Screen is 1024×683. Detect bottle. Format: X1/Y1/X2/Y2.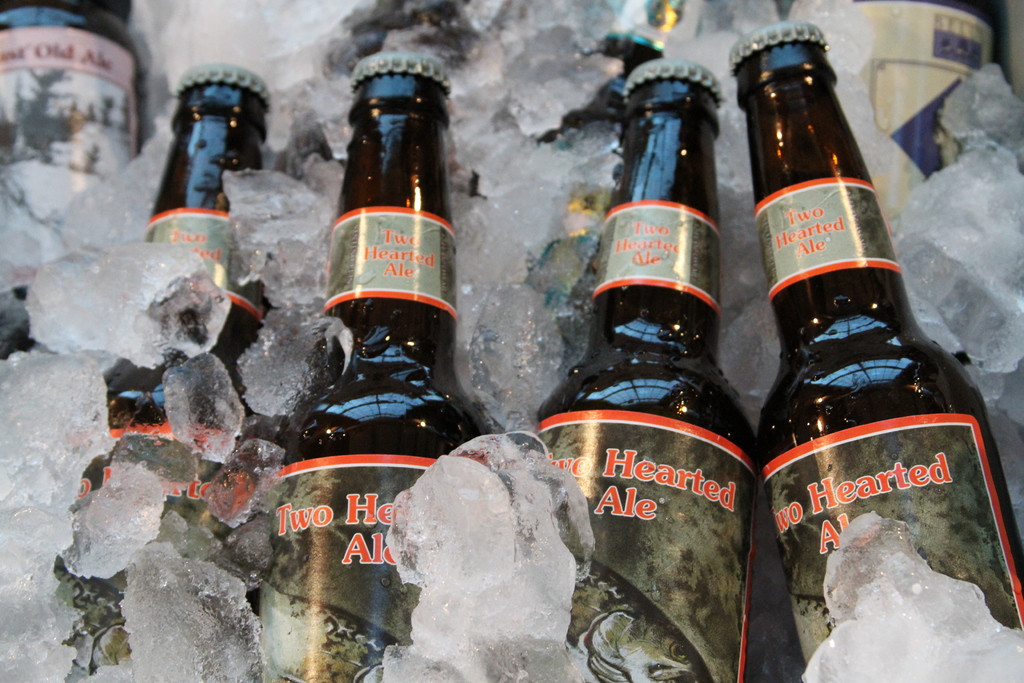
257/48/478/682.
